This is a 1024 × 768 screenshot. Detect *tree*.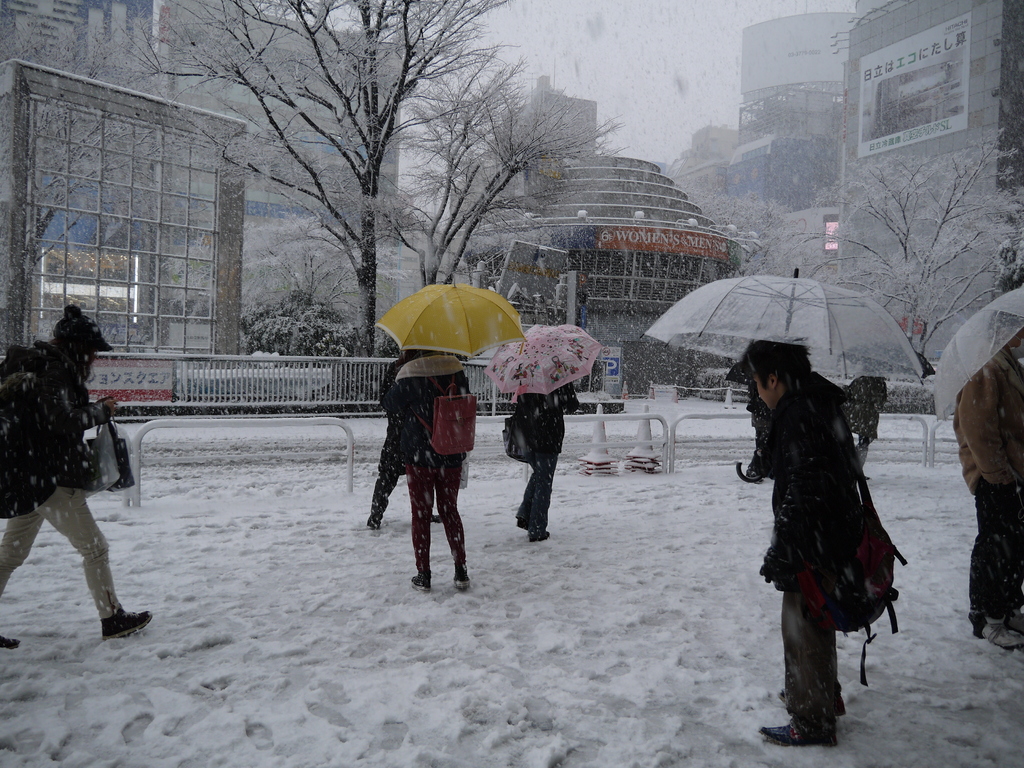
126,0,625,383.
